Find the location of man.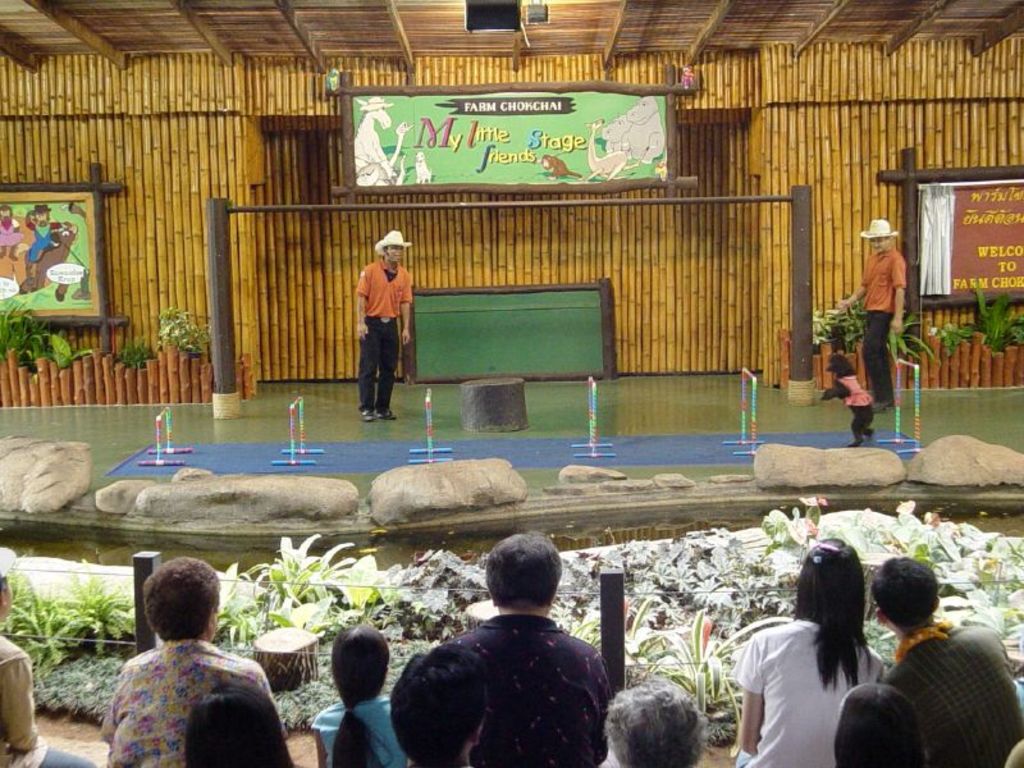
Location: bbox=(0, 547, 88, 767).
